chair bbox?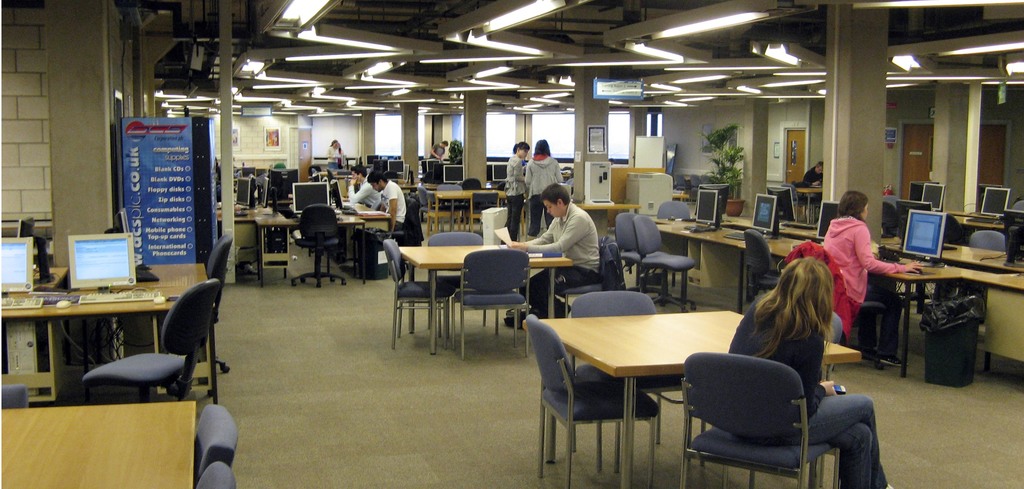
<bbox>698, 173, 714, 185</bbox>
